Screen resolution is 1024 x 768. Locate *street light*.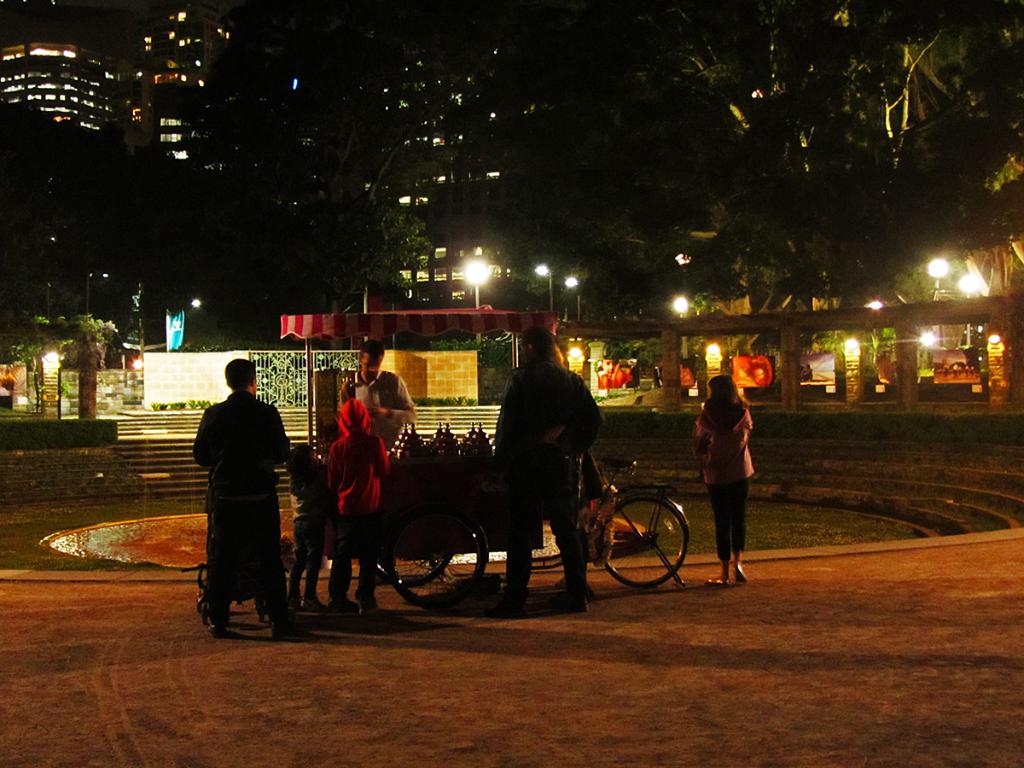
(533, 260, 552, 312).
